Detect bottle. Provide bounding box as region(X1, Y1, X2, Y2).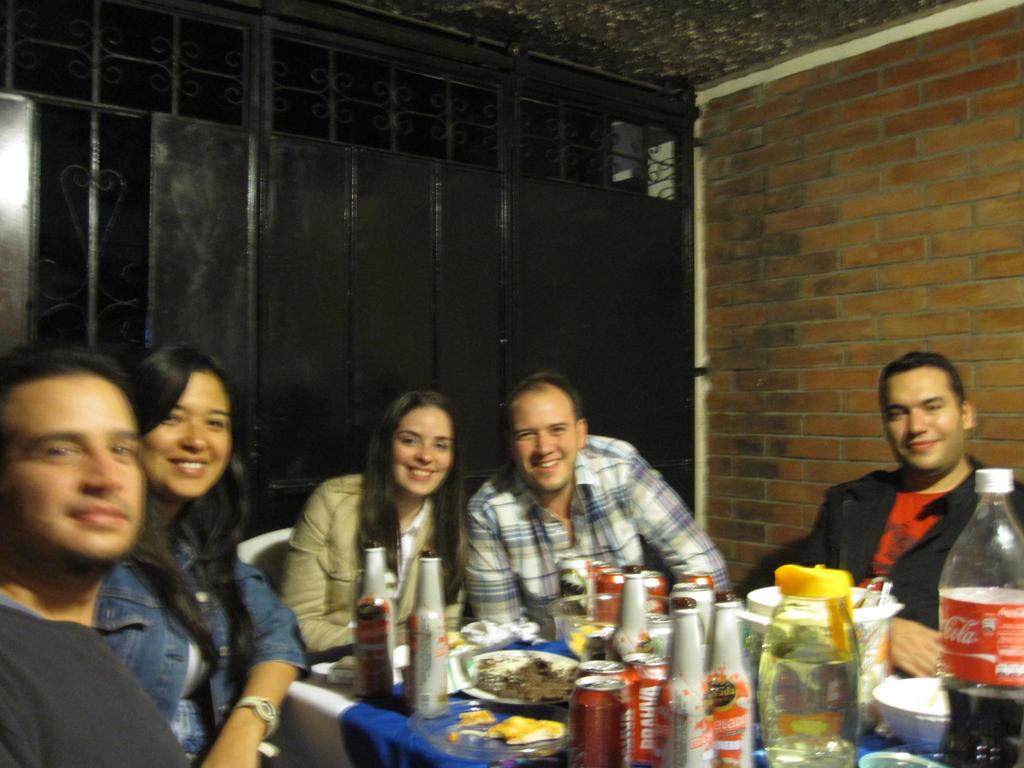
region(705, 585, 762, 767).
